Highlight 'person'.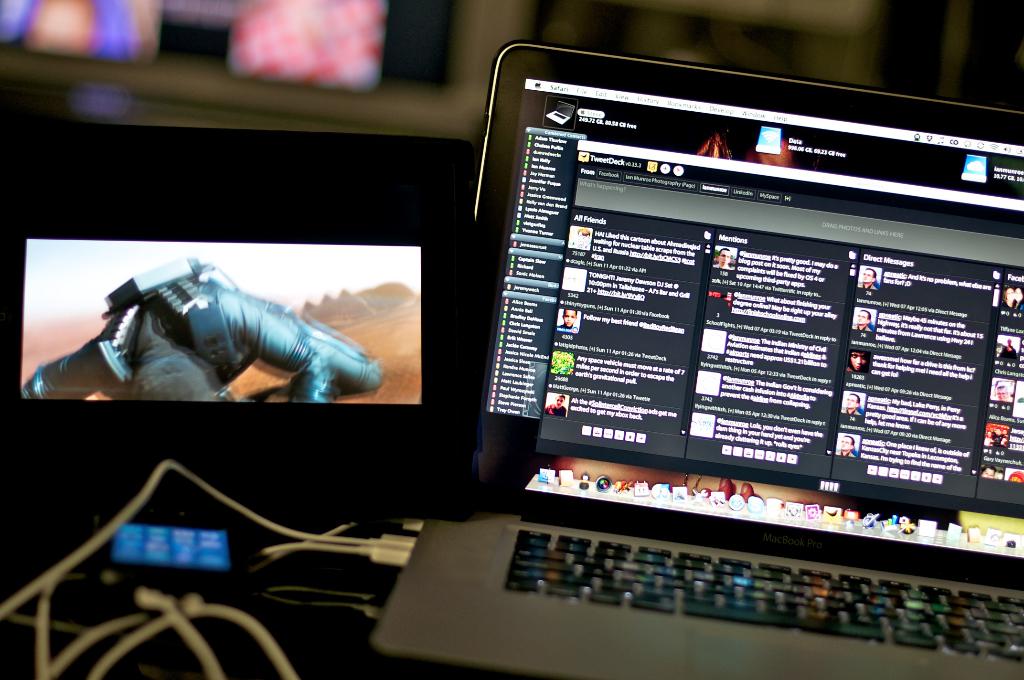
Highlighted region: {"left": 712, "top": 248, "right": 733, "bottom": 270}.
